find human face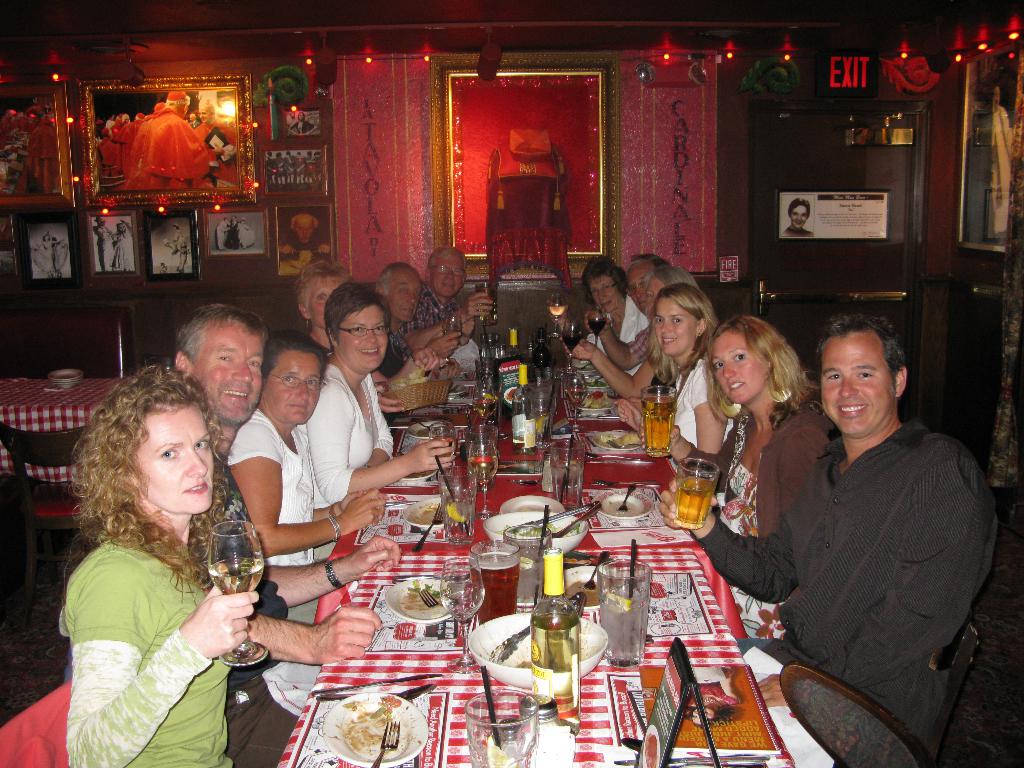
<bbox>625, 259, 653, 310</bbox>
